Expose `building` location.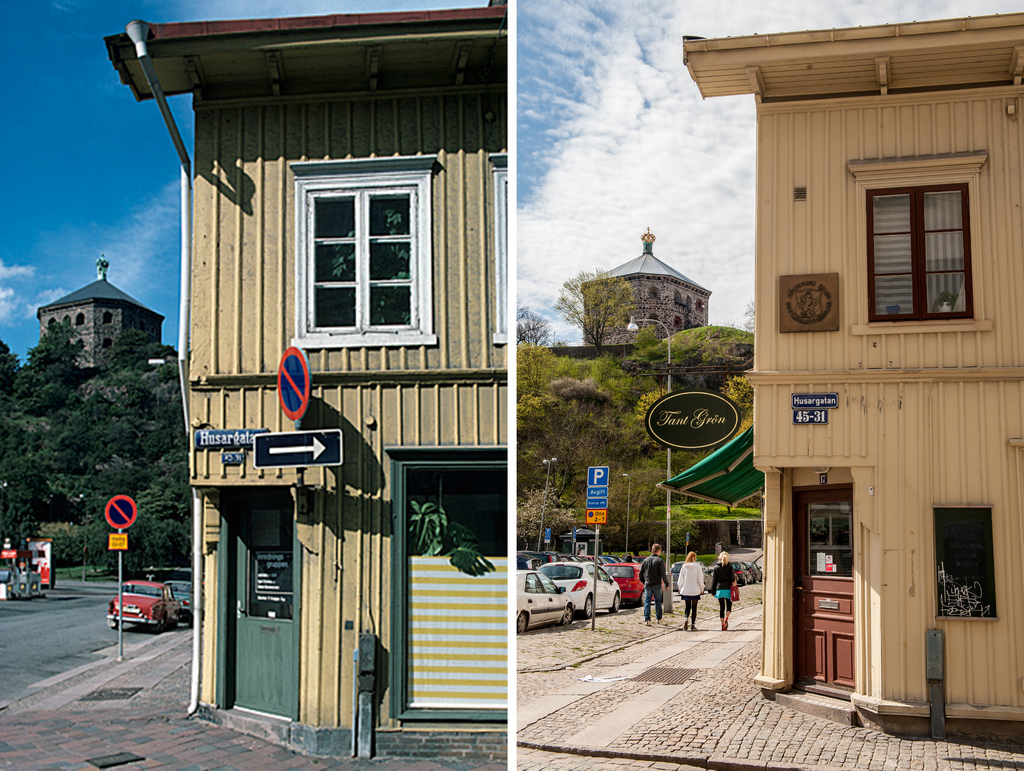
Exposed at 517 216 768 591.
